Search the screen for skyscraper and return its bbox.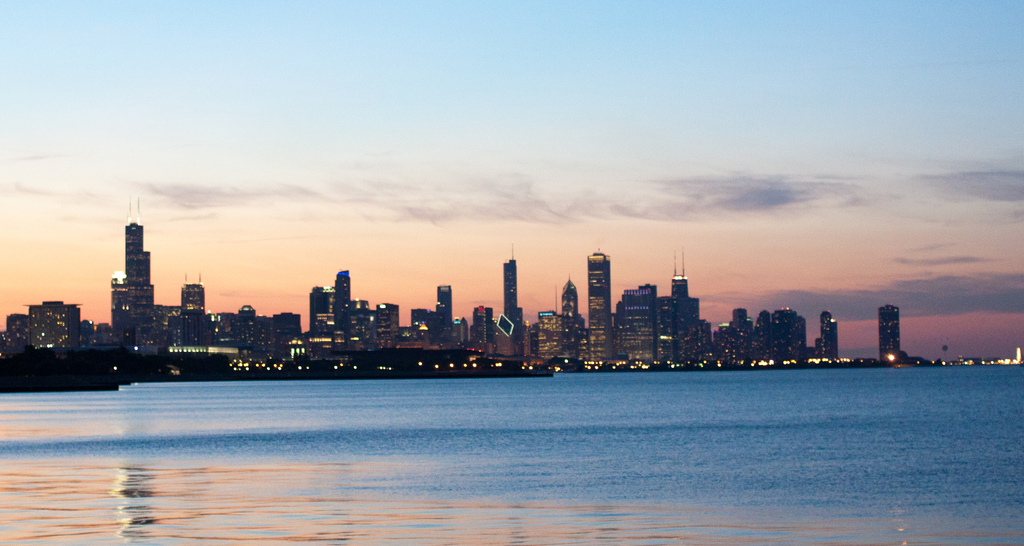
Found: {"left": 497, "top": 242, "right": 522, "bottom": 358}.
